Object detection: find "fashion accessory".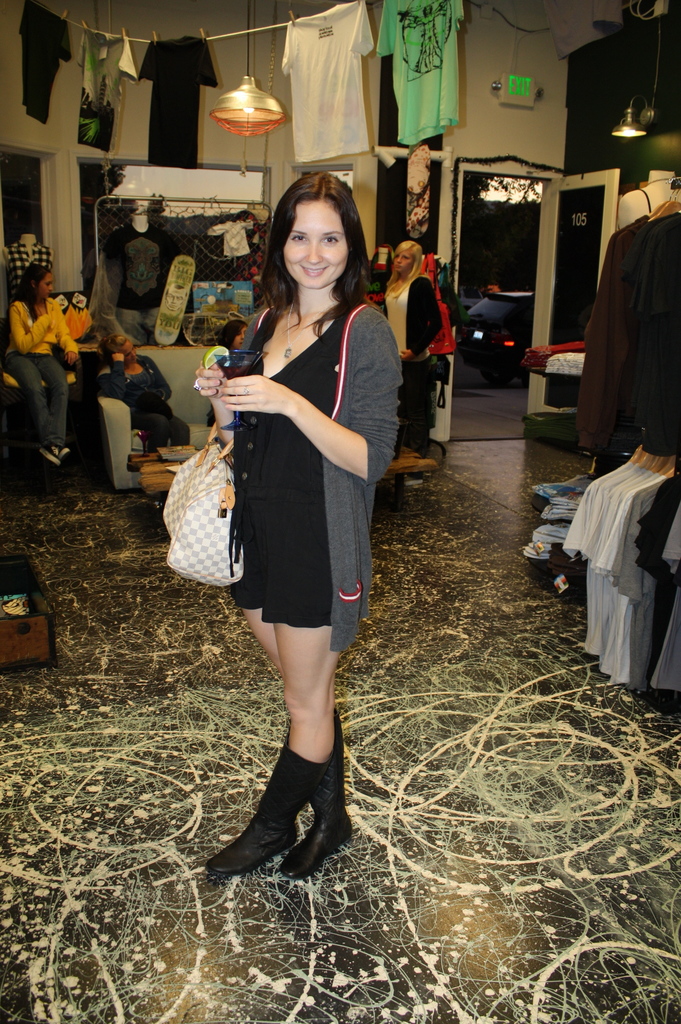
192:376:206:393.
